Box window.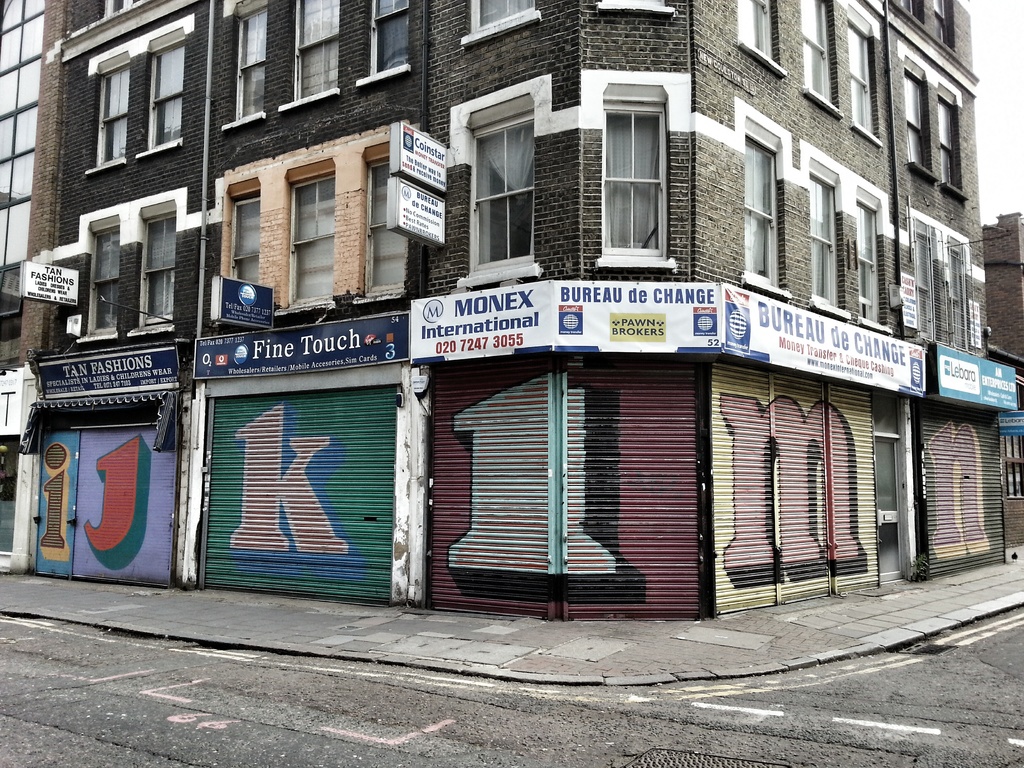
[x1=144, y1=214, x2=178, y2=331].
